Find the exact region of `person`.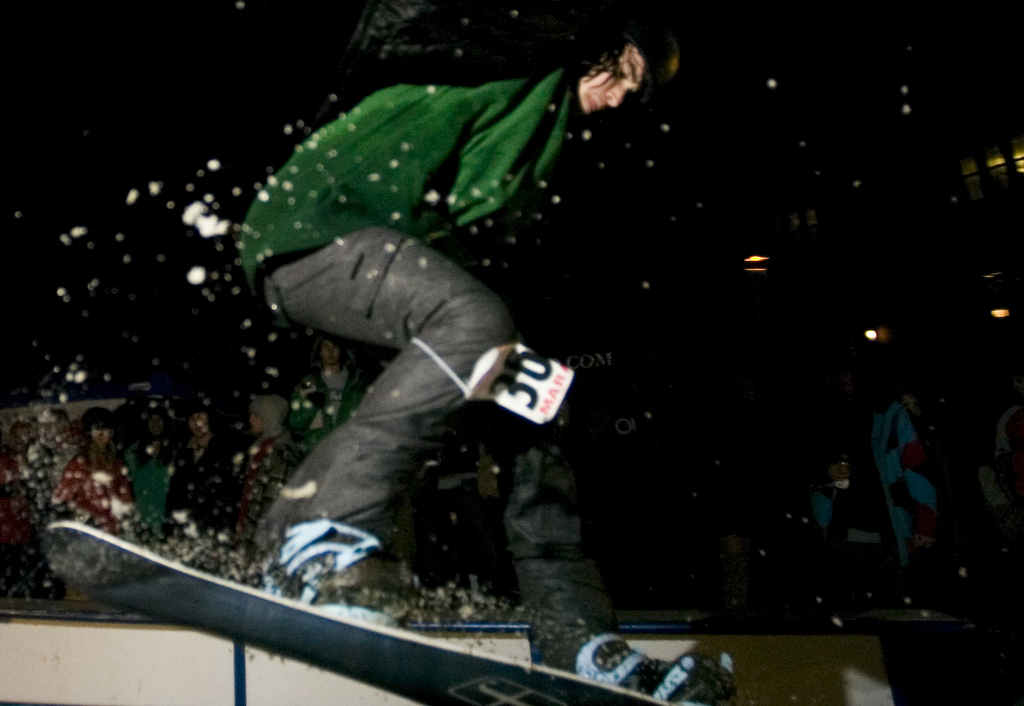
Exact region: left=243, top=3, right=678, bottom=689.
